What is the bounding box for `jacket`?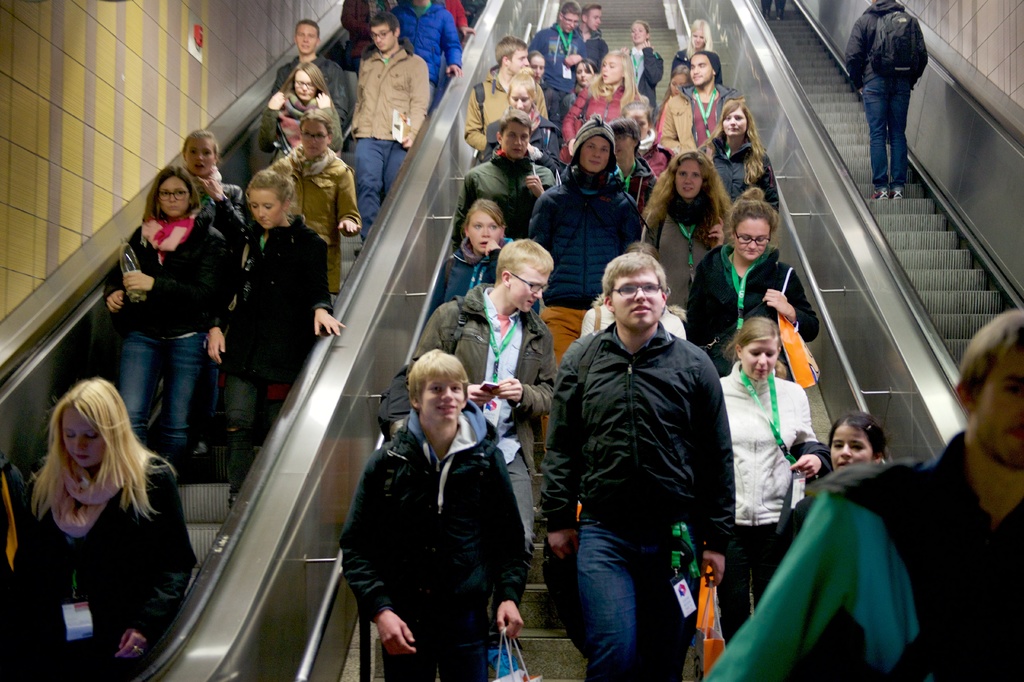
left=692, top=133, right=784, bottom=215.
